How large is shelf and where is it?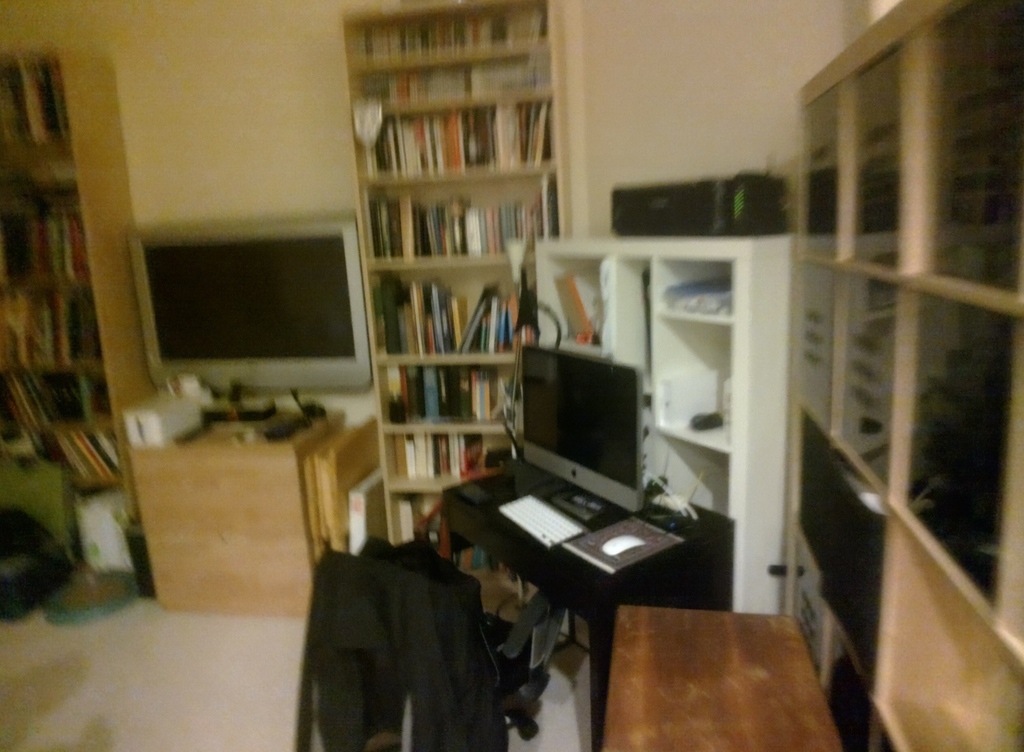
Bounding box: (352,12,550,53).
